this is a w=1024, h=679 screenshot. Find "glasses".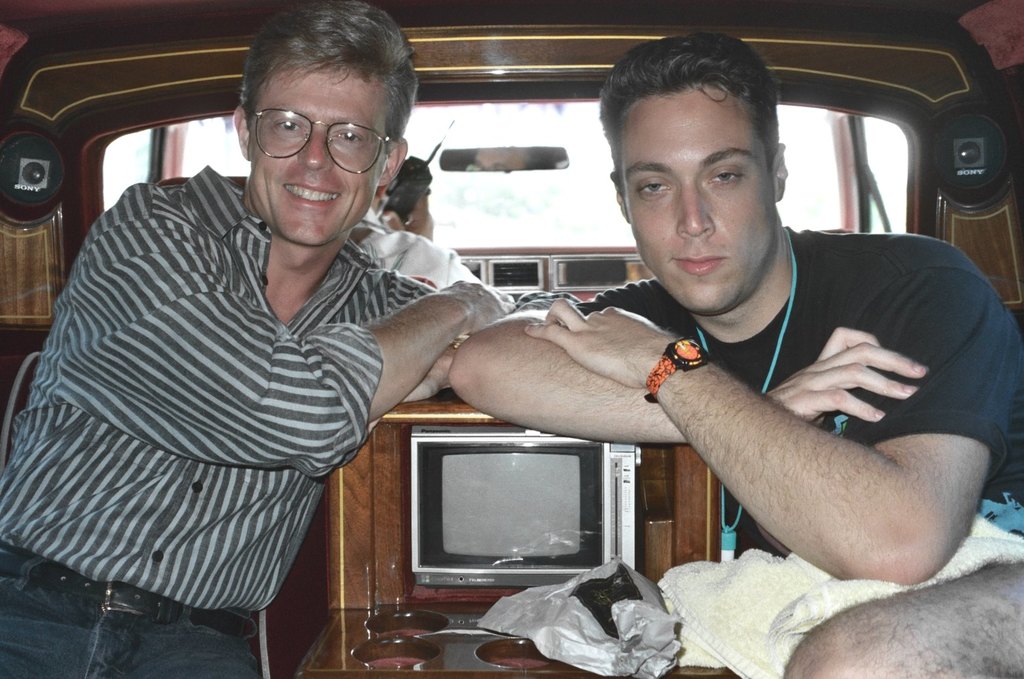
Bounding box: bbox=[238, 98, 397, 155].
